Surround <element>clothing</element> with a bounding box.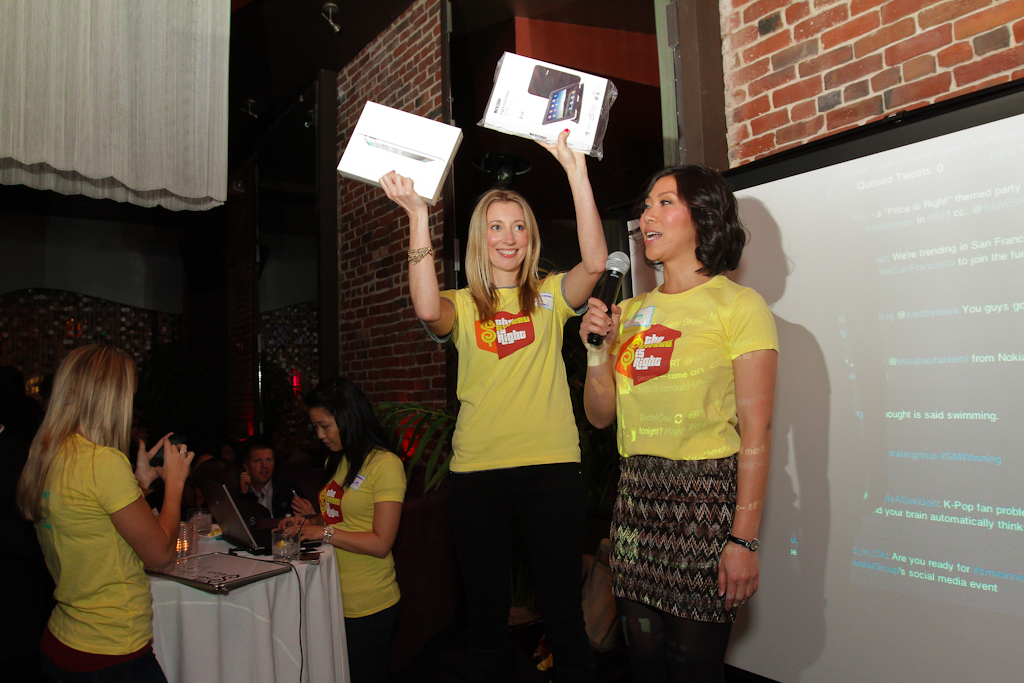
select_region(312, 446, 402, 682).
